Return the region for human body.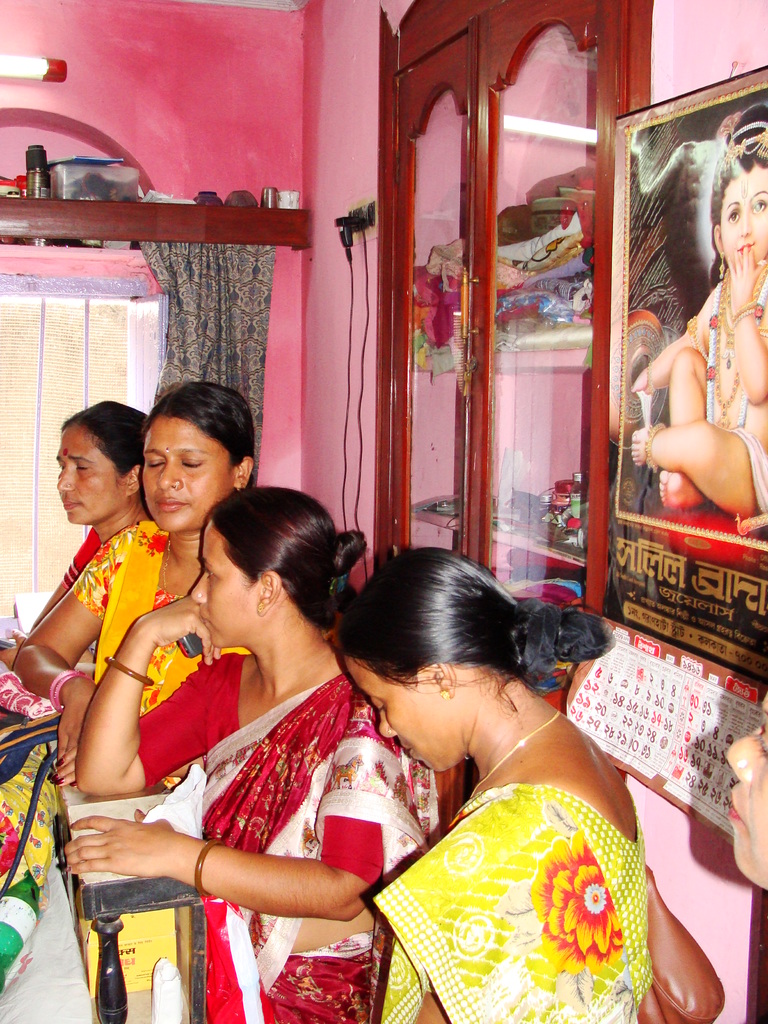
6:388:253:783.
